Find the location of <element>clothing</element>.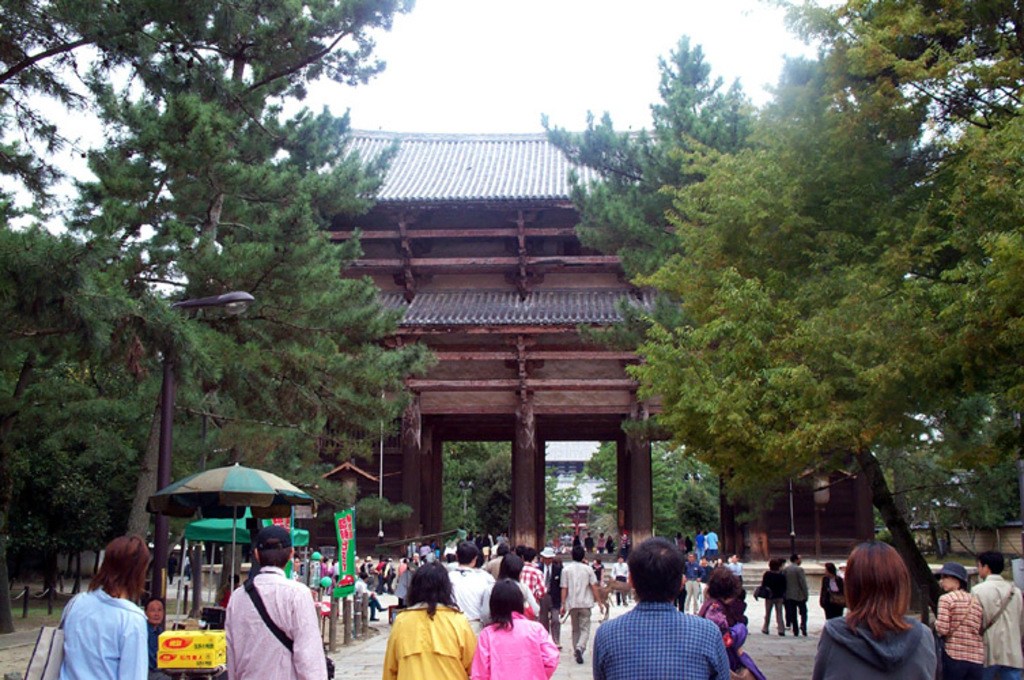
Location: rect(559, 556, 596, 647).
